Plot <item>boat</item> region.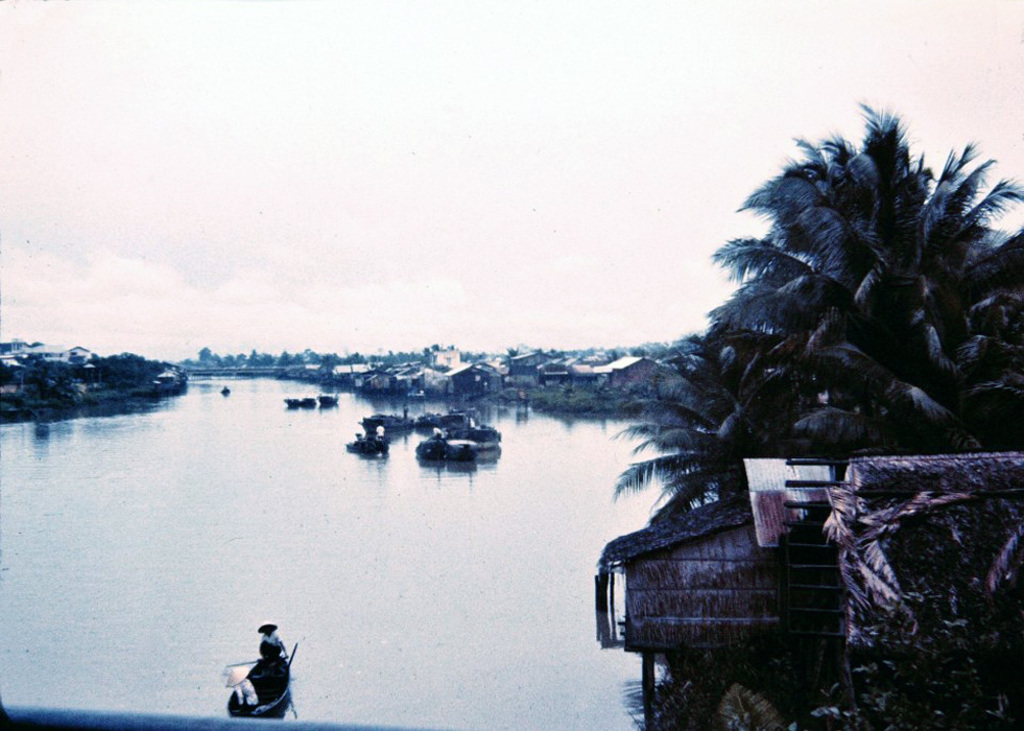
Plotted at (x1=455, y1=427, x2=494, y2=458).
